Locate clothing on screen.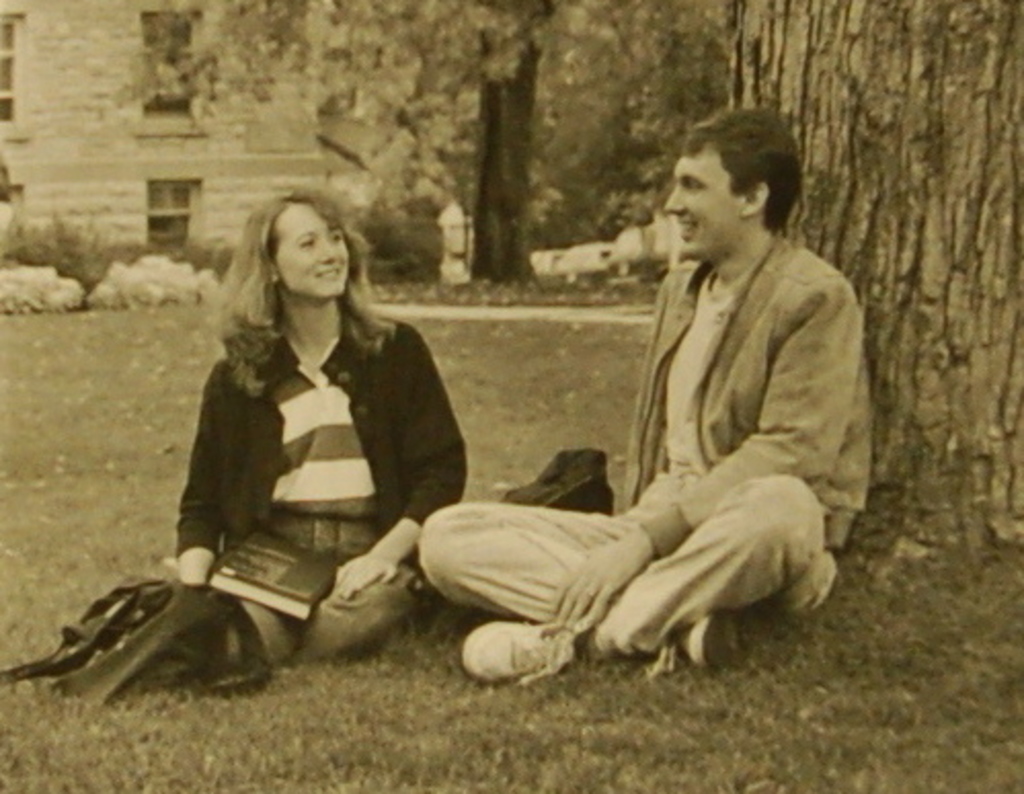
On screen at <region>406, 222, 872, 642</region>.
